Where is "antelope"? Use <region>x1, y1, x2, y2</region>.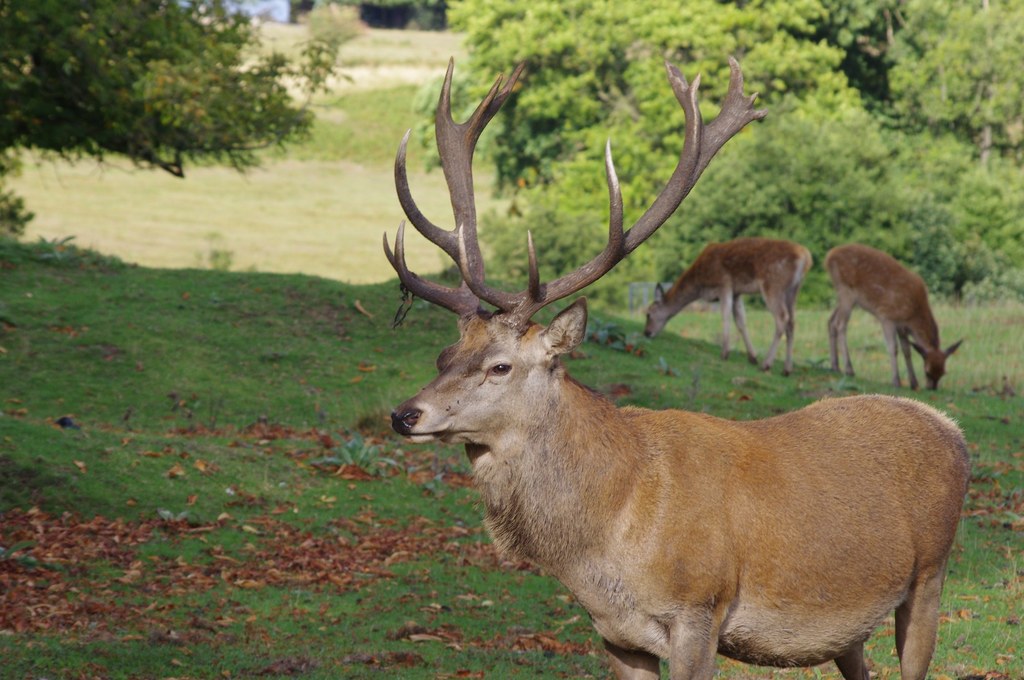
<region>824, 244, 970, 398</region>.
